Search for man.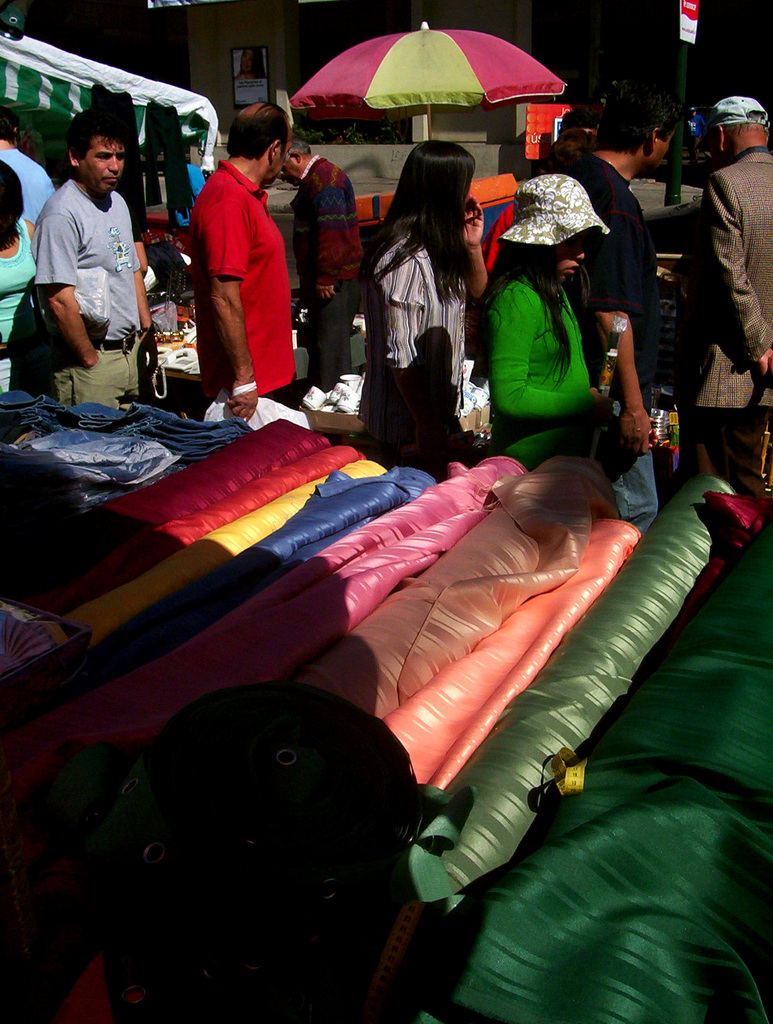
Found at crop(183, 100, 311, 428).
